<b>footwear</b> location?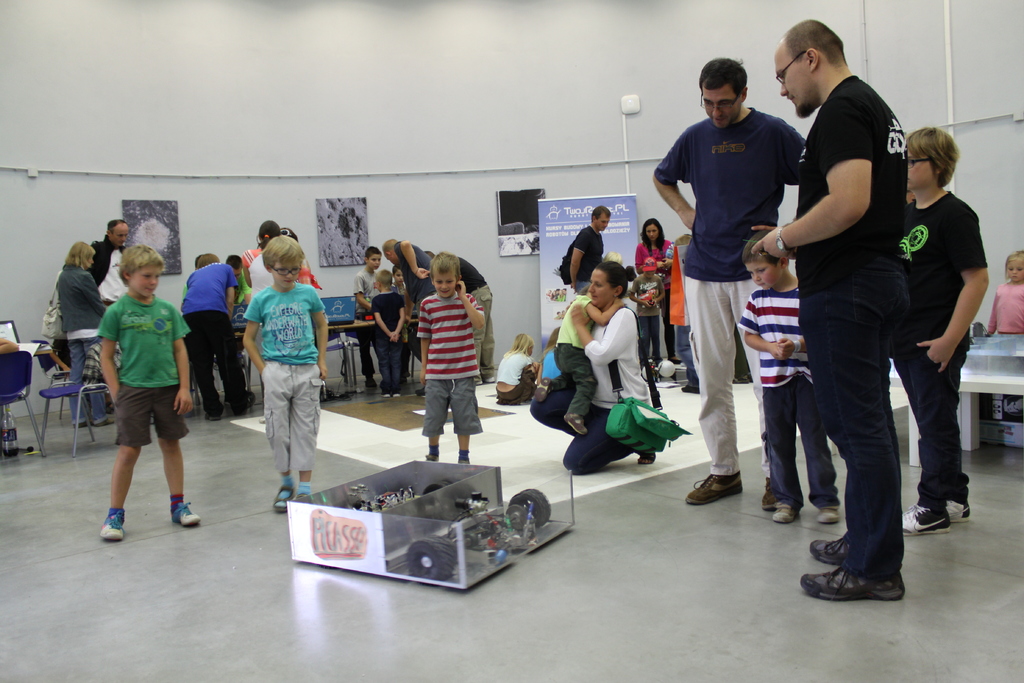
<region>796, 567, 906, 604</region>
